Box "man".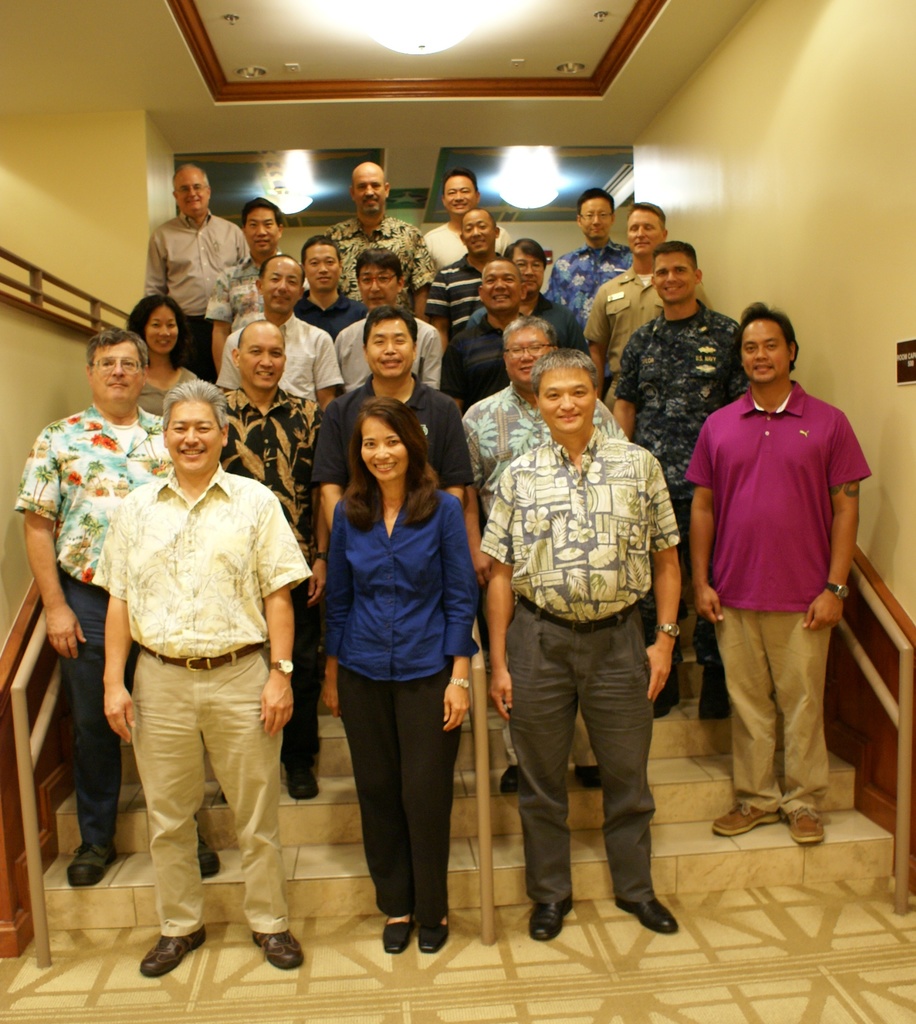
select_region(316, 162, 442, 299).
